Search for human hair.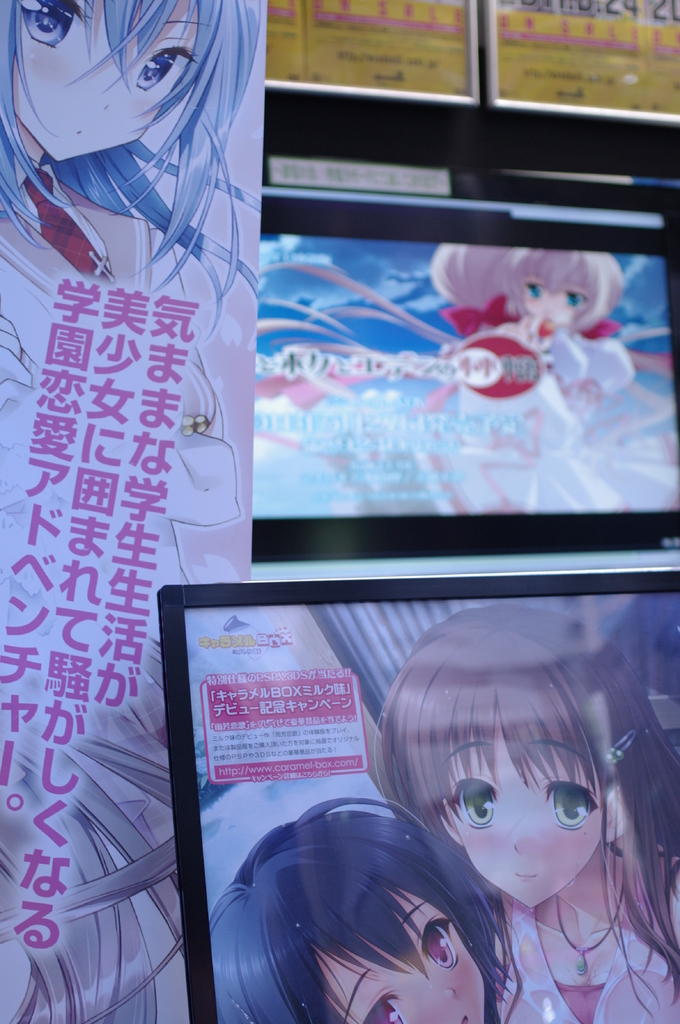
Found at left=0, top=0, right=266, bottom=342.
